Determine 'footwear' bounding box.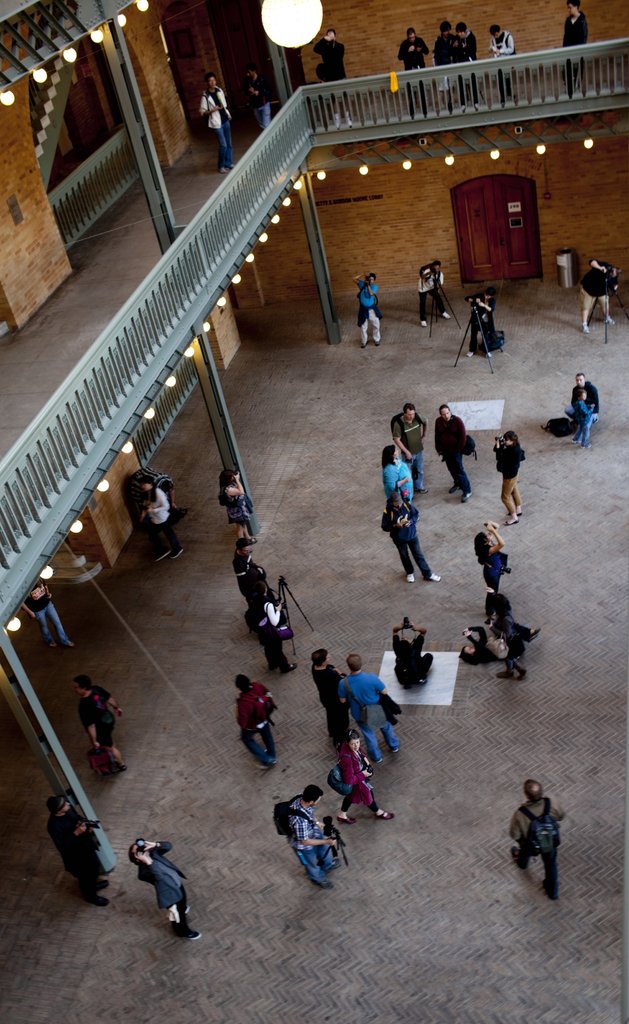
Determined: x1=442 y1=310 x2=452 y2=319.
